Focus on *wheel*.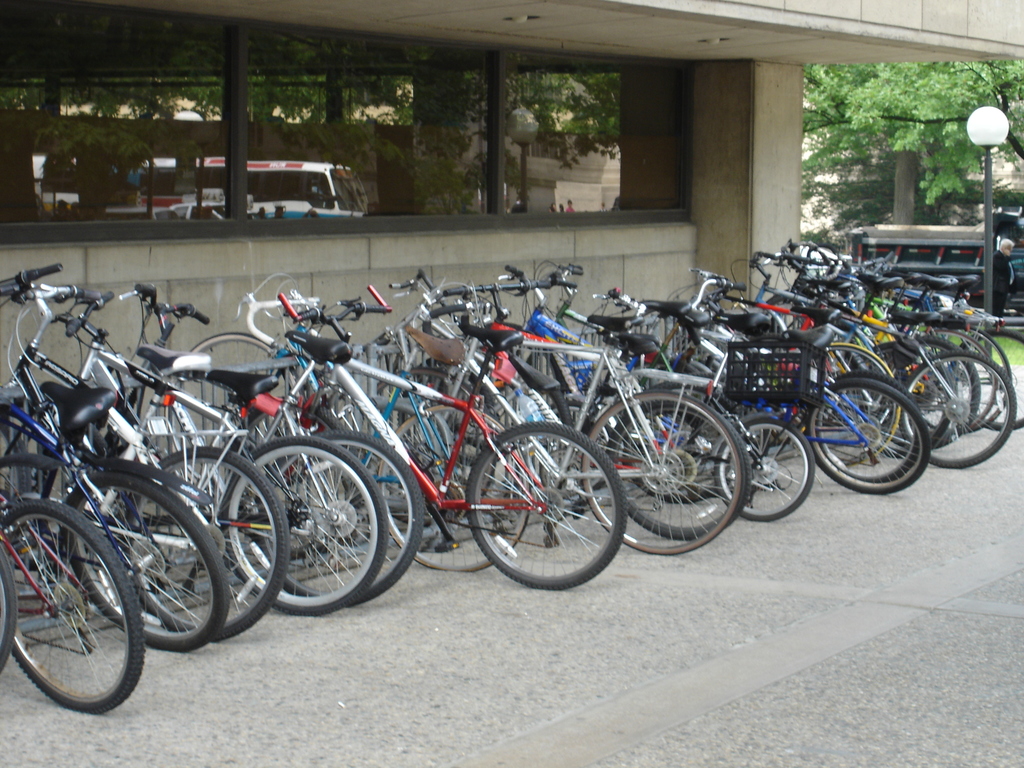
Focused at [left=59, top=470, right=230, bottom=652].
